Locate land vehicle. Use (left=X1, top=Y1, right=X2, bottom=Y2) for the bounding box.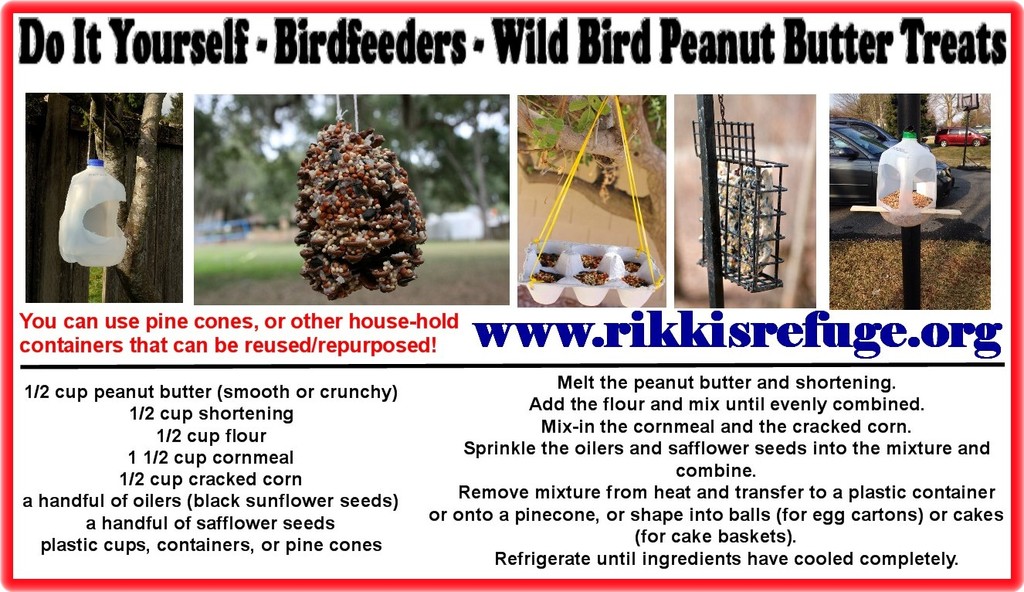
(left=934, top=125, right=990, bottom=149).
